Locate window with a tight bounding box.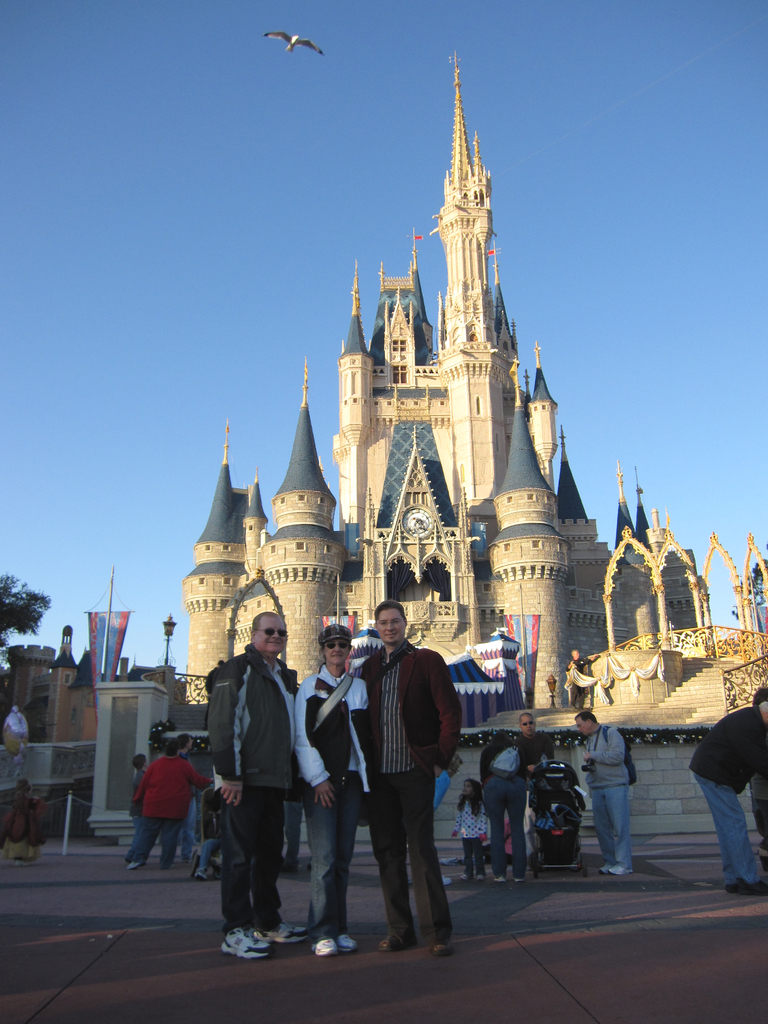
296, 540, 303, 549.
